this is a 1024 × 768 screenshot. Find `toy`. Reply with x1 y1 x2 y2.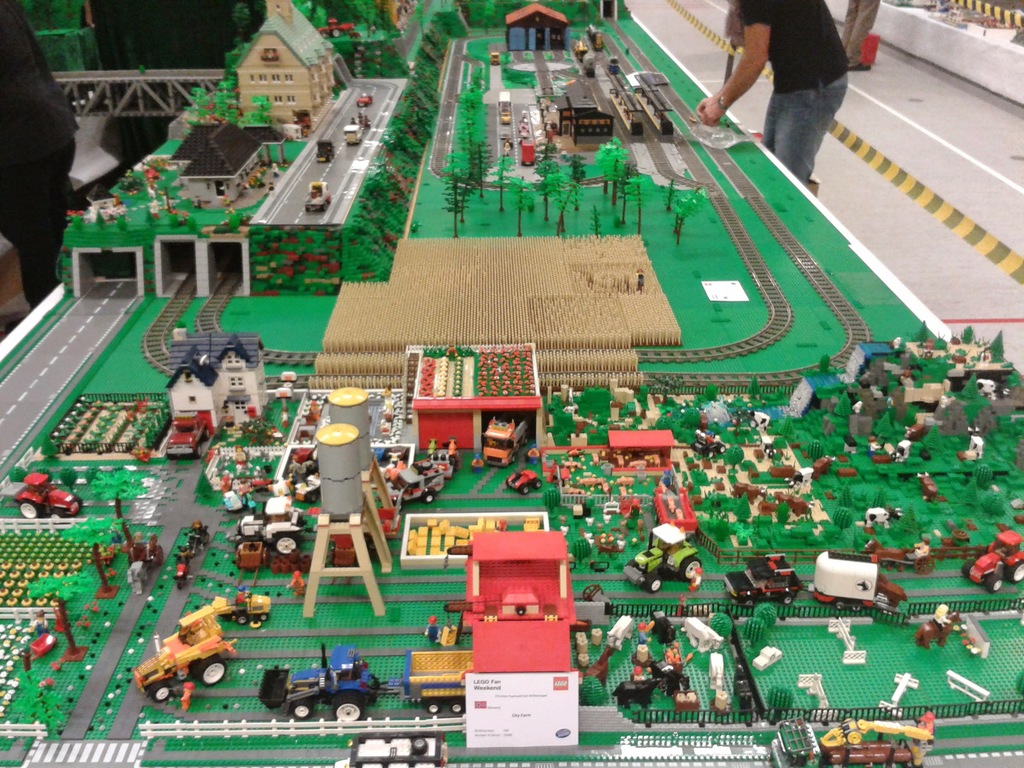
764 466 801 483.
